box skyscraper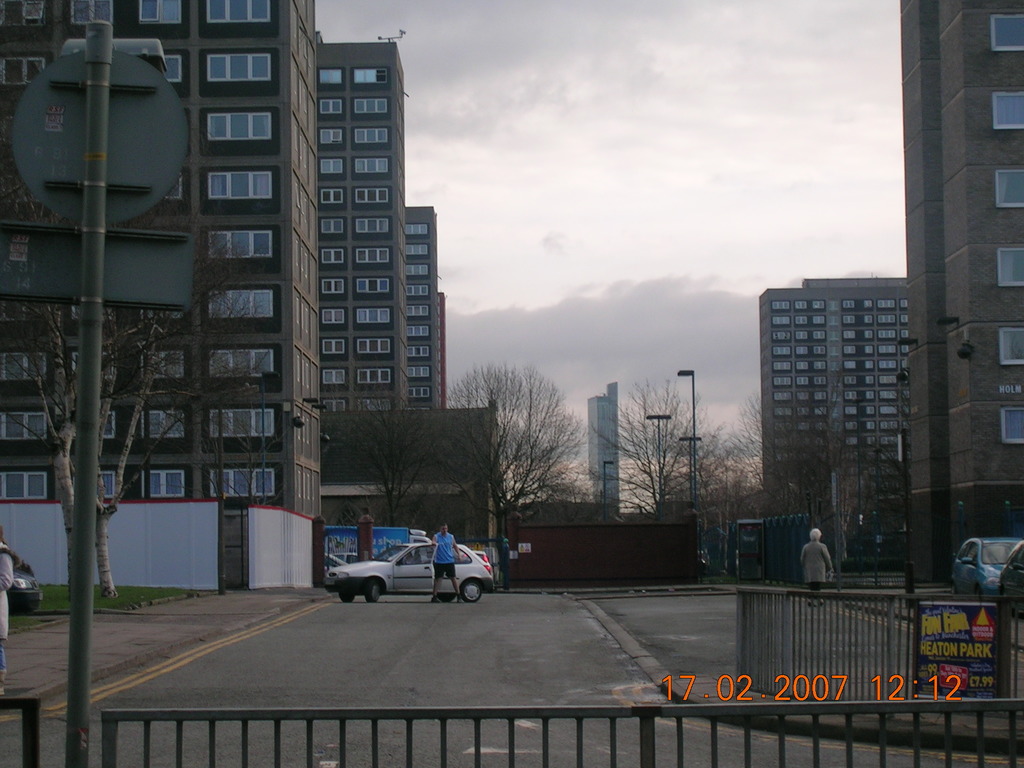
crop(900, 0, 1023, 554)
